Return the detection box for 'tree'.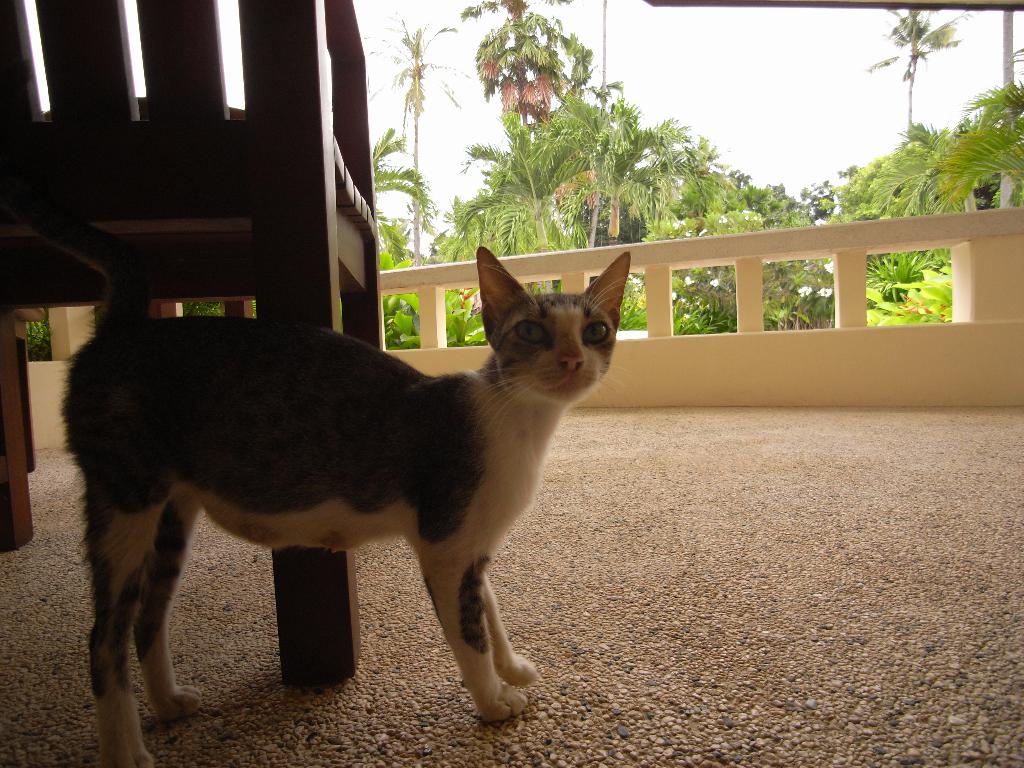
[805, 51, 1023, 336].
